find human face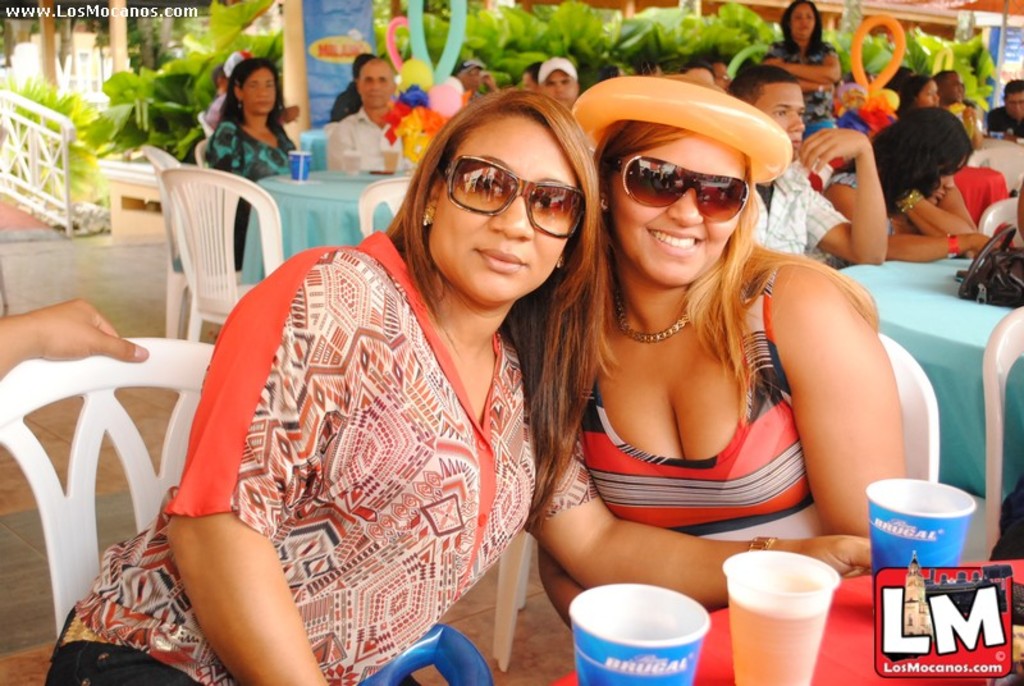
<region>613, 132, 753, 288</region>
